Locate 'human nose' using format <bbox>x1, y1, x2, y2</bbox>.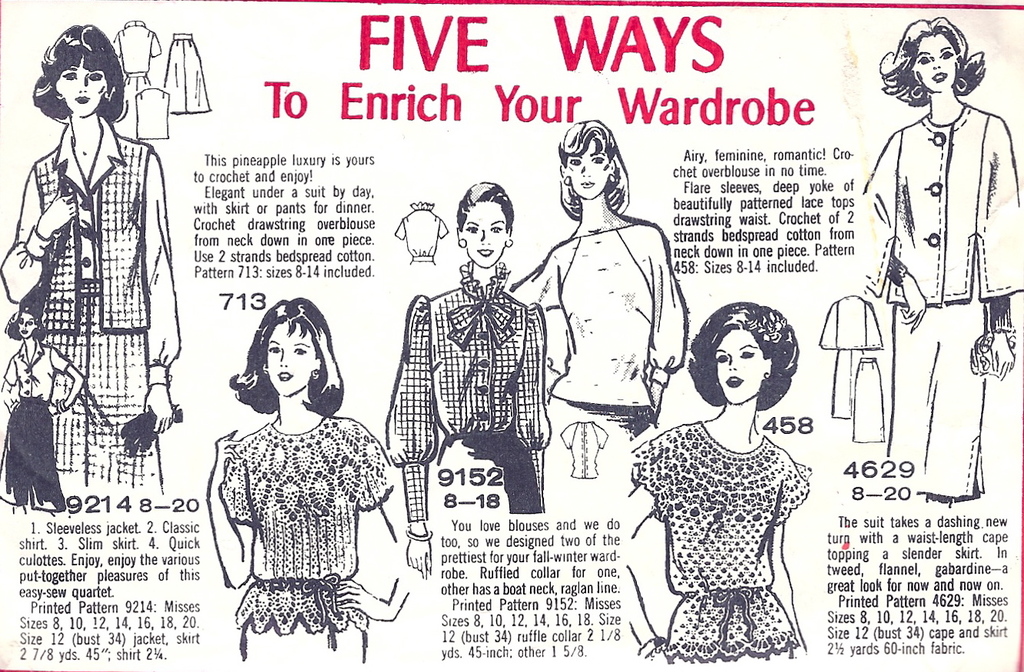
<bbox>477, 233, 492, 244</bbox>.
